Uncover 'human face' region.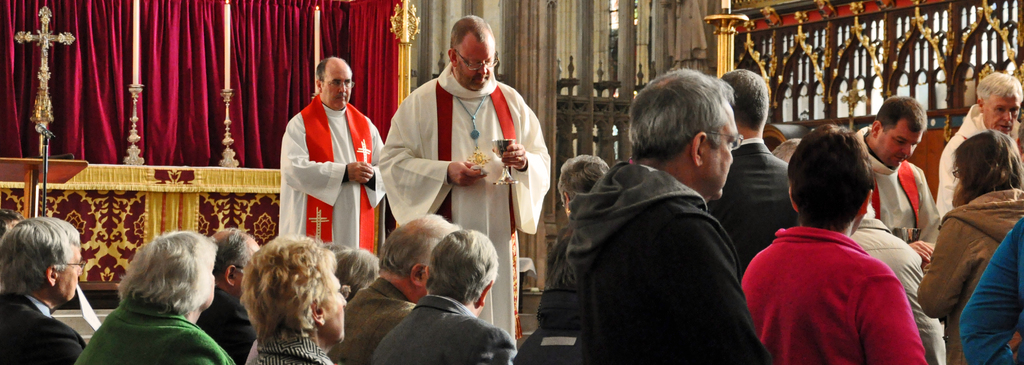
Uncovered: select_region(871, 118, 924, 172).
